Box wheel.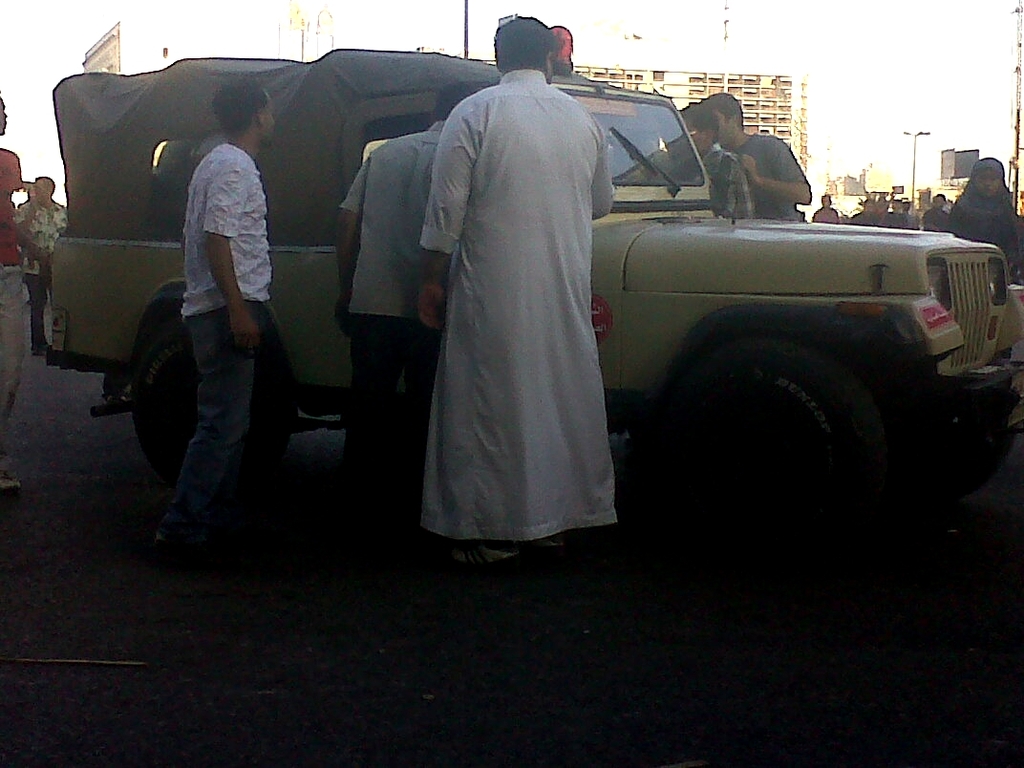
Rect(128, 331, 308, 480).
